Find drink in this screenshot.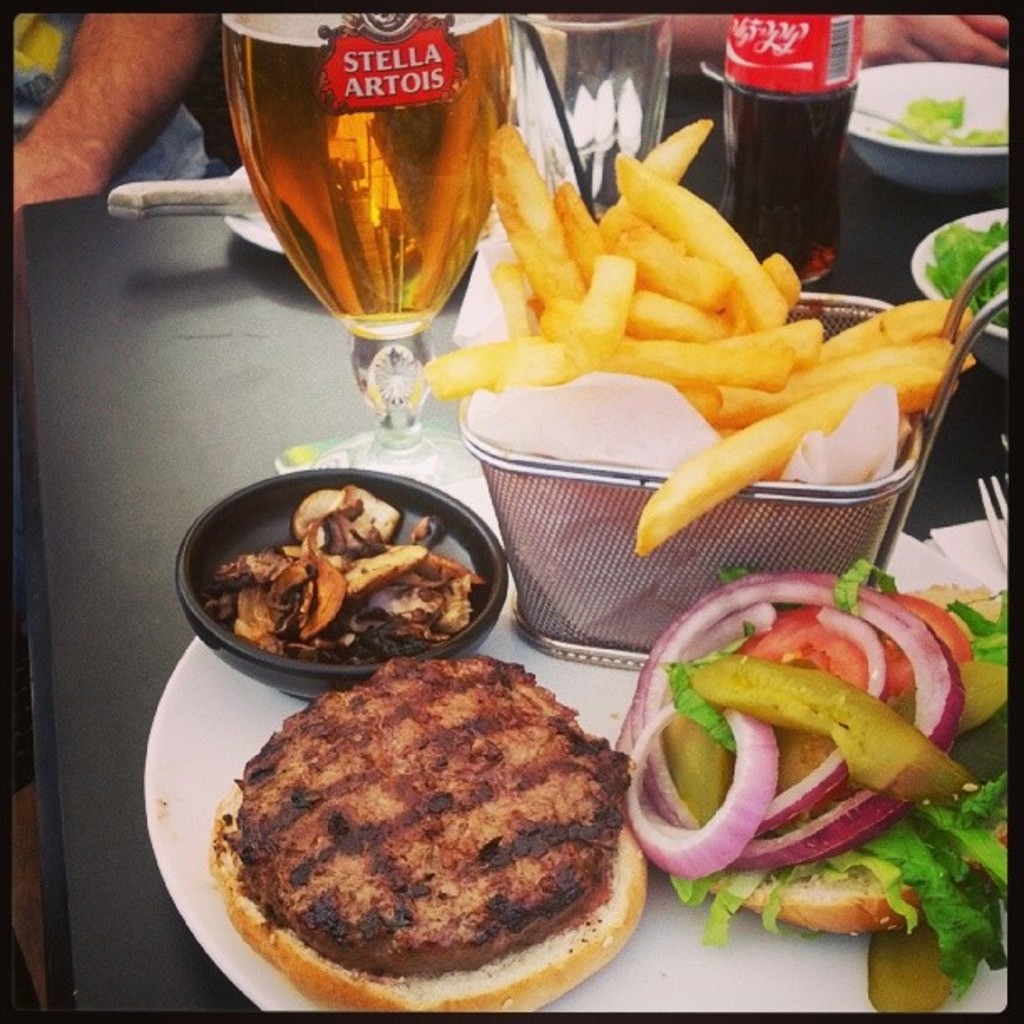
The bounding box for drink is bbox=[166, 59, 504, 428].
